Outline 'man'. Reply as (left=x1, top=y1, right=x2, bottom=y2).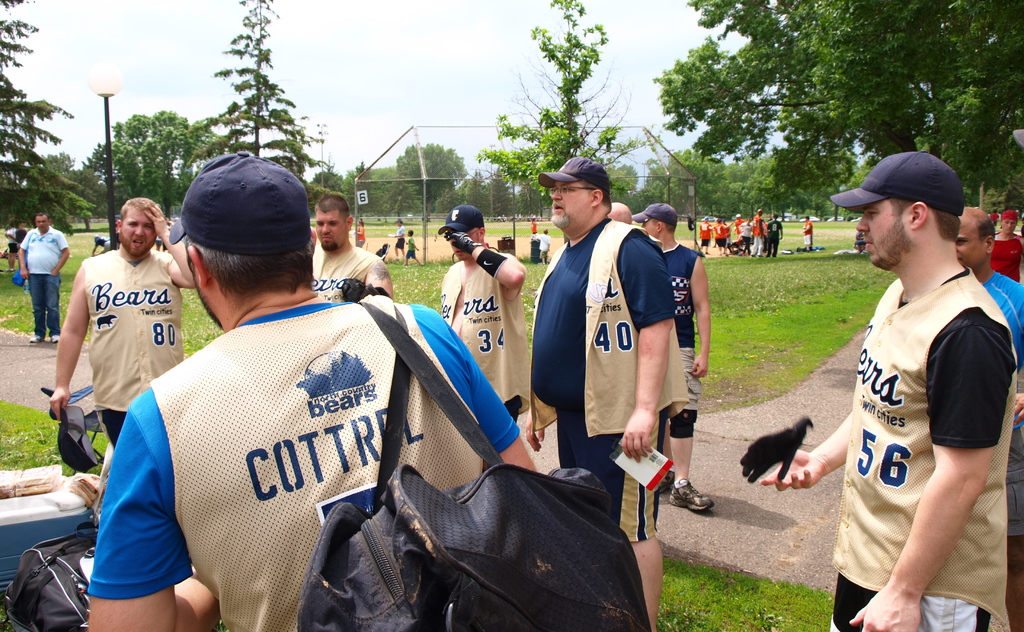
(left=797, top=146, right=1013, bottom=624).
